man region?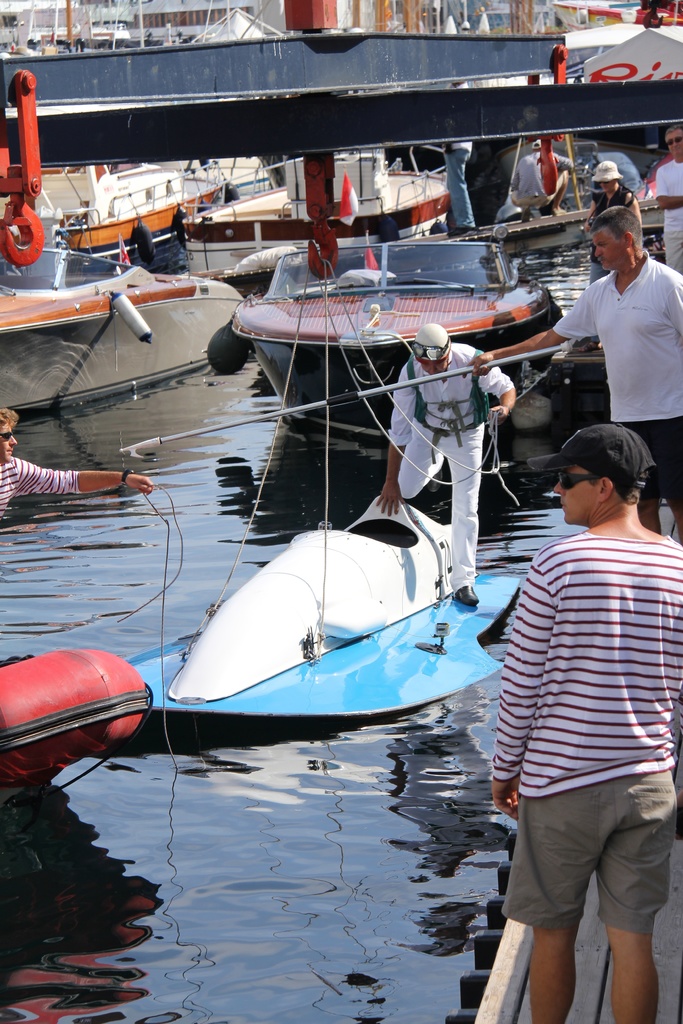
371/320/515/606
